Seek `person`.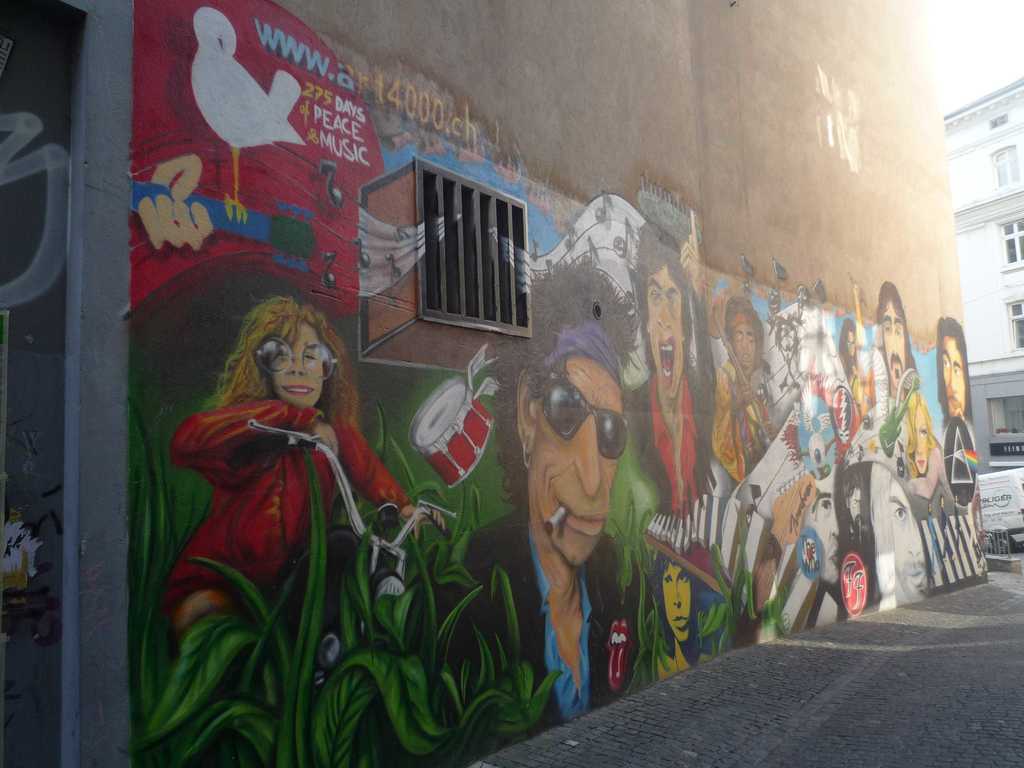
x1=831, y1=315, x2=862, y2=394.
